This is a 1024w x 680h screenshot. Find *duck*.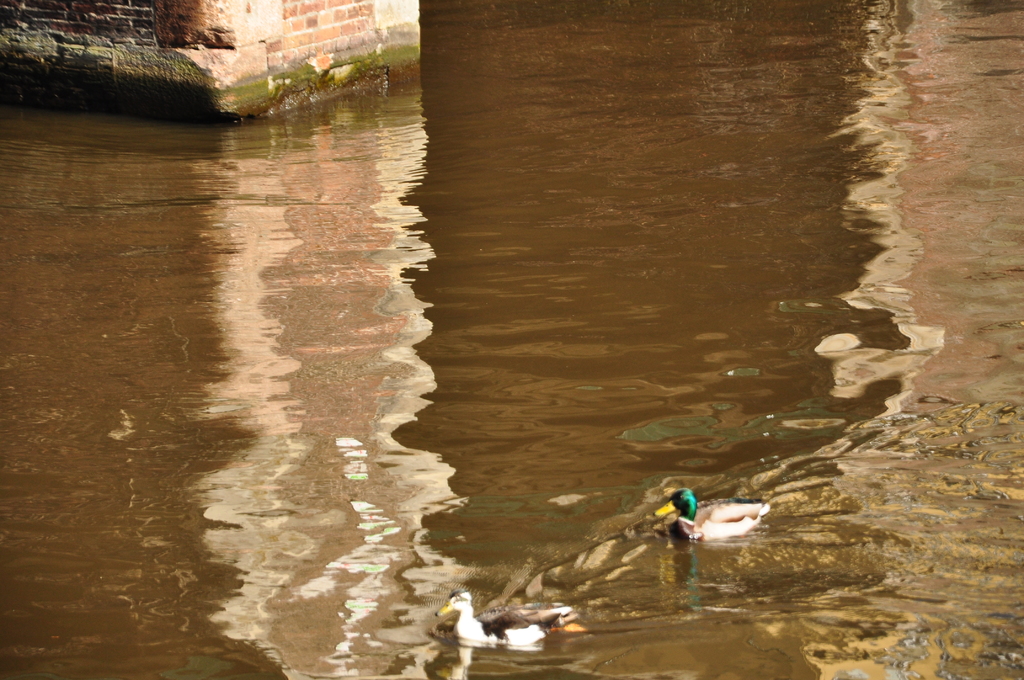
Bounding box: Rect(430, 587, 588, 660).
